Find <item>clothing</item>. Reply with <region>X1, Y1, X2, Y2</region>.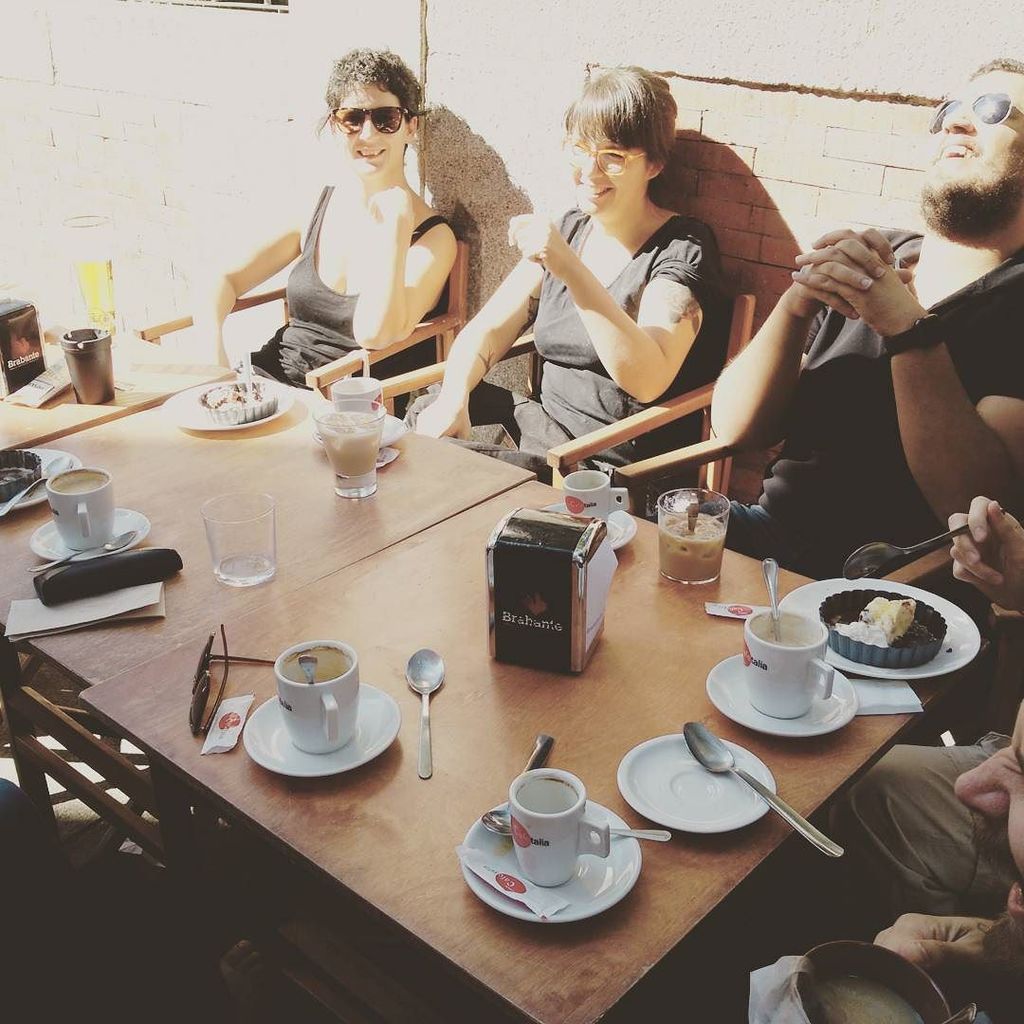
<region>411, 200, 719, 510</region>.
